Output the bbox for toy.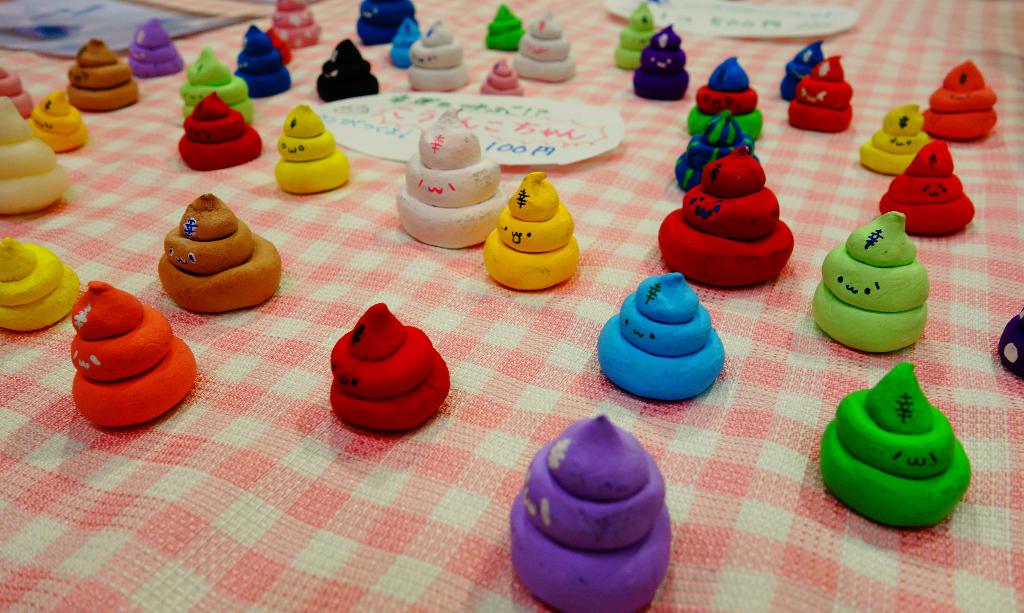
crop(689, 57, 765, 132).
